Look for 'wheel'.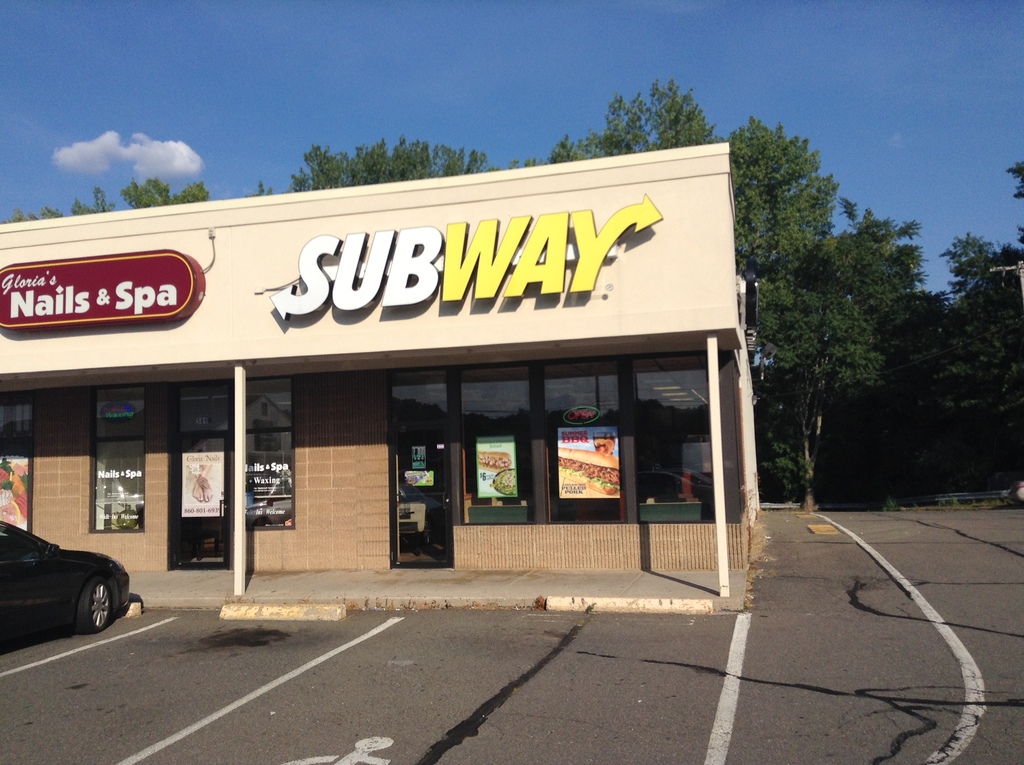
Found: region(80, 574, 116, 638).
